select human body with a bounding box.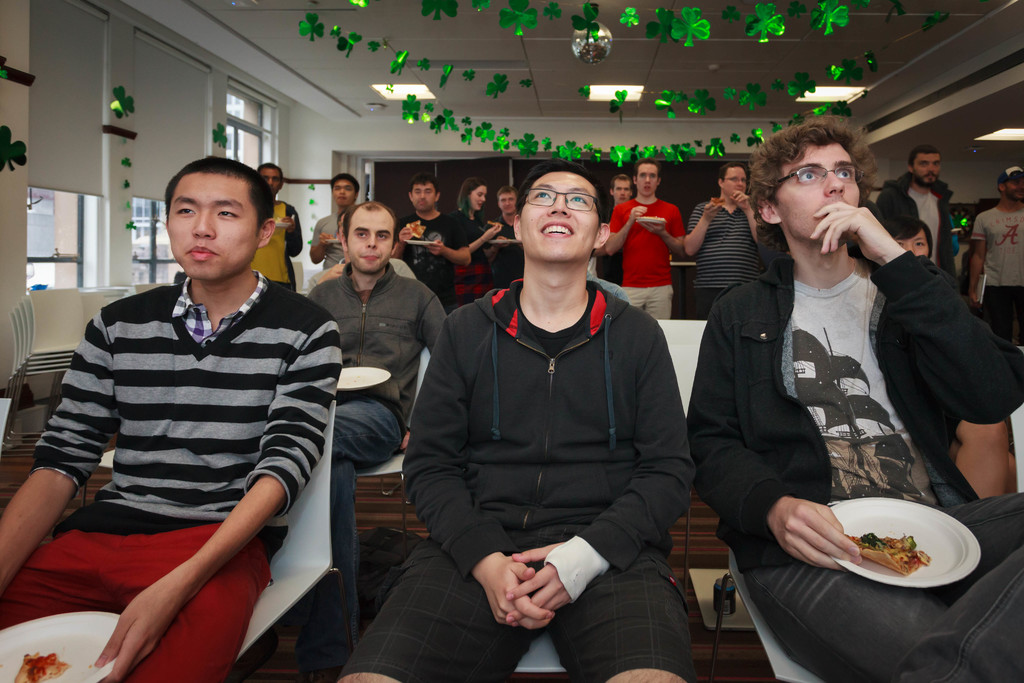
box(332, 164, 684, 682).
